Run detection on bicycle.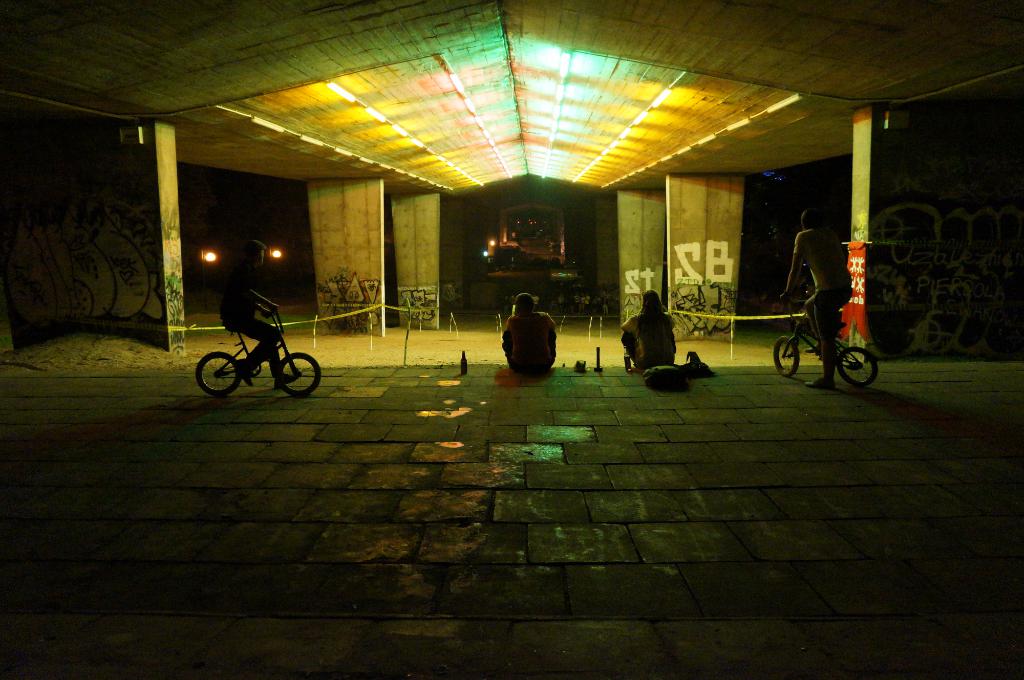
Result: [770, 293, 876, 386].
